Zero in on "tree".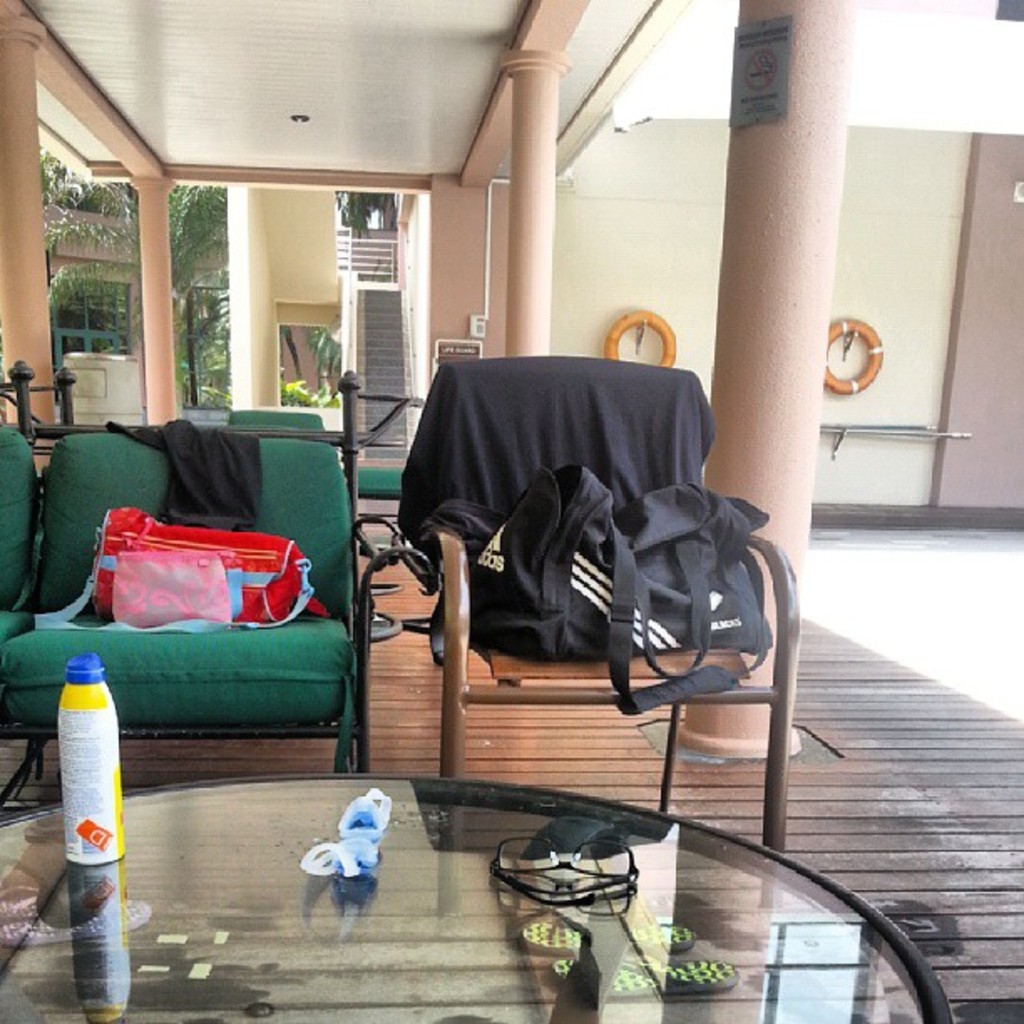
Zeroed in: bbox=(169, 176, 229, 410).
